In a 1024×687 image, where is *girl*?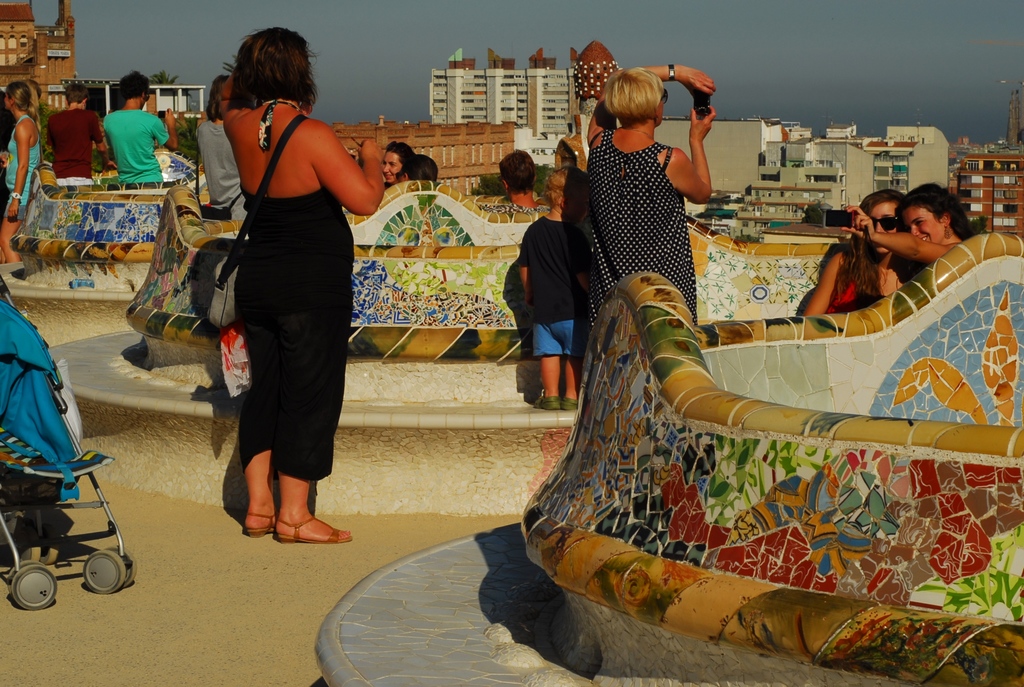
223/29/390/555.
